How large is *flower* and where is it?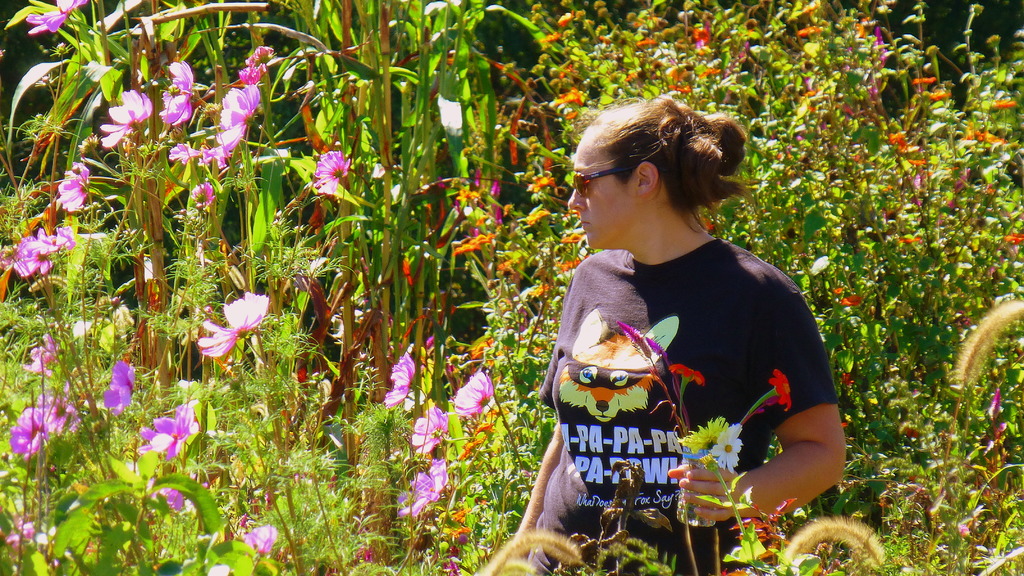
Bounding box: x1=457, y1=186, x2=483, y2=207.
